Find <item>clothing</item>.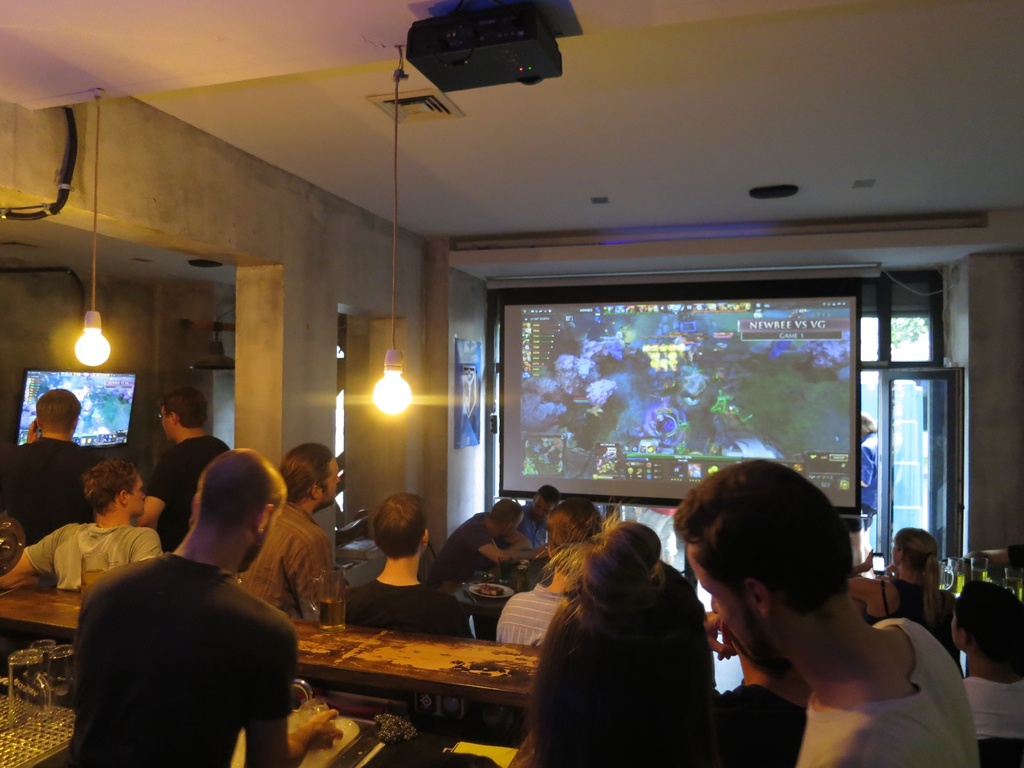
322/573/471/638.
